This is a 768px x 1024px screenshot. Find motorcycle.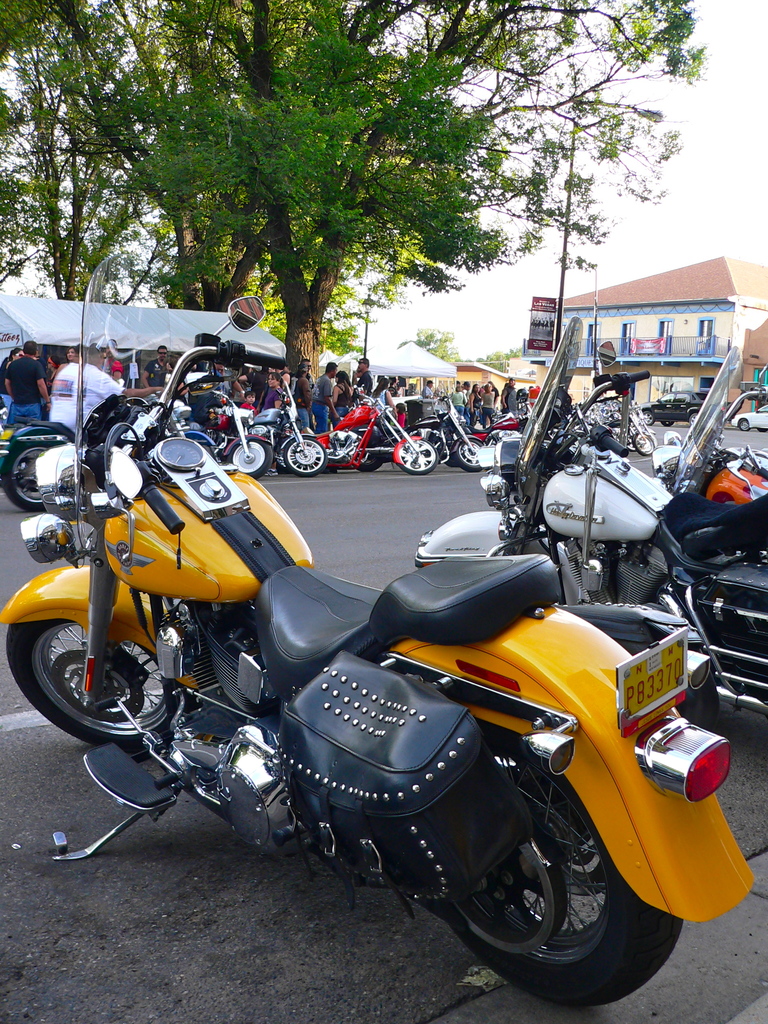
Bounding box: detection(315, 374, 435, 483).
